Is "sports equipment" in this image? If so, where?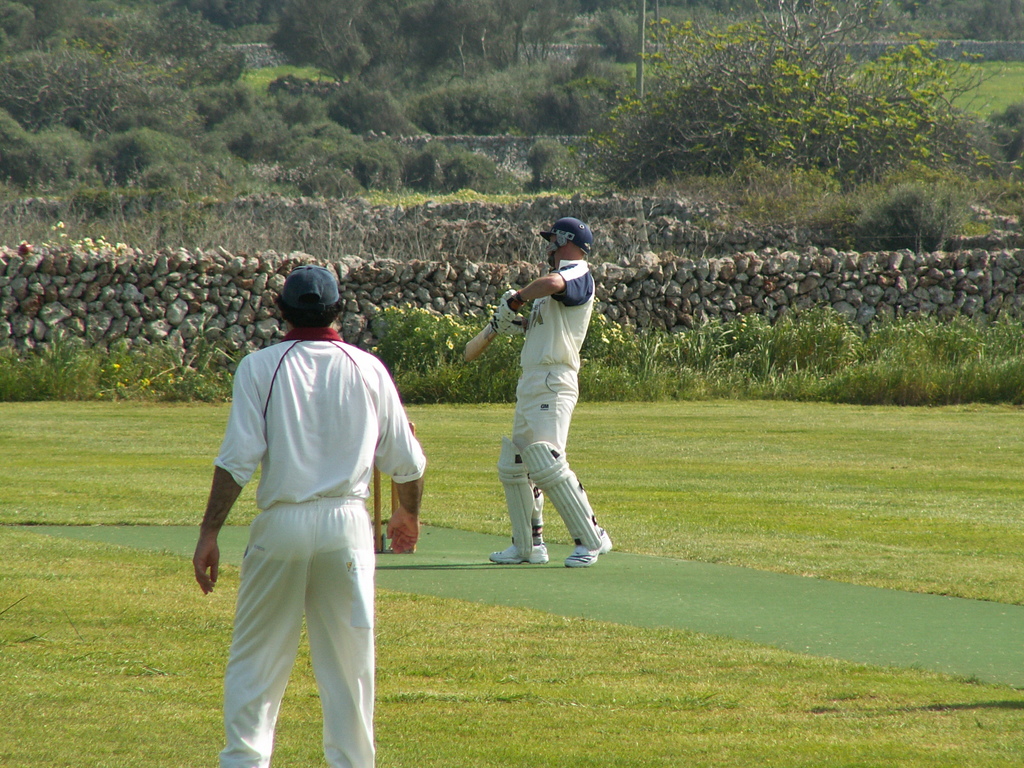
Yes, at bbox=(520, 439, 607, 553).
